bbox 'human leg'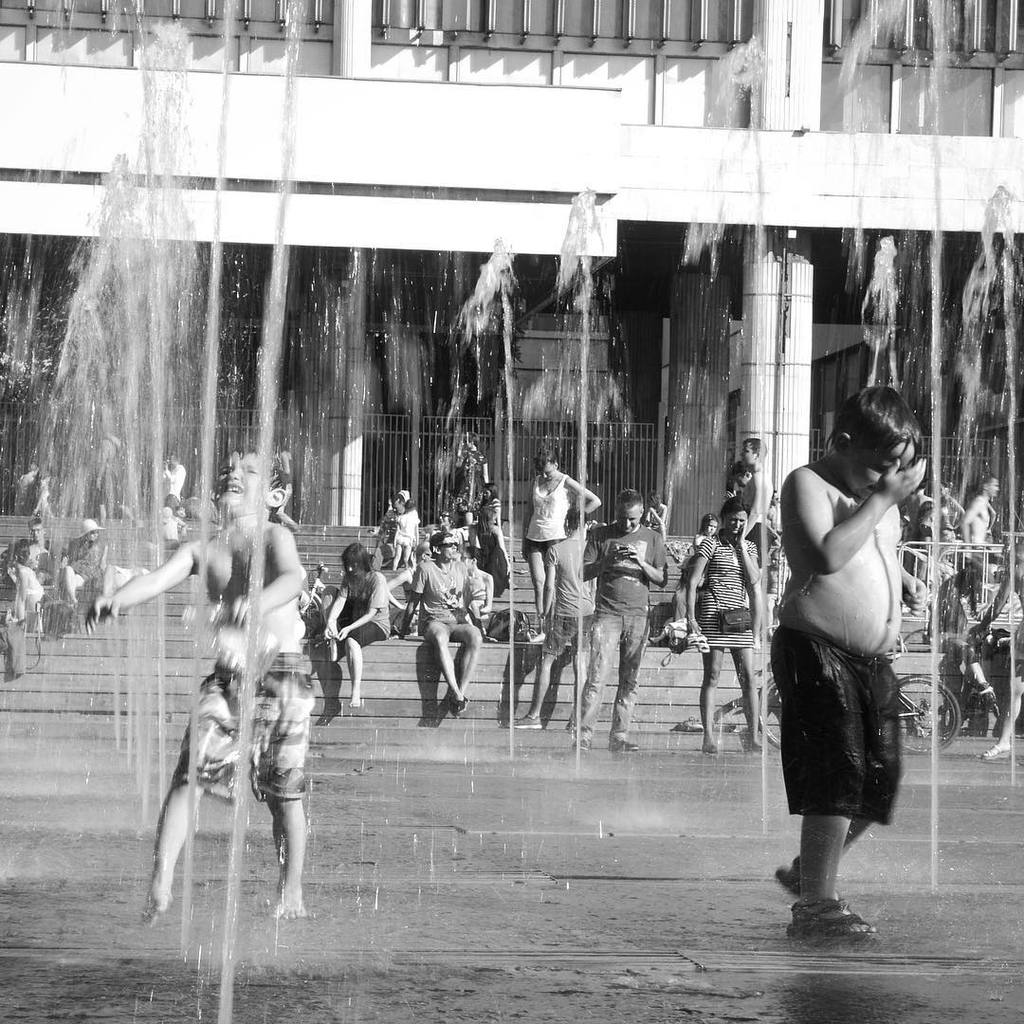
region(776, 812, 878, 896)
